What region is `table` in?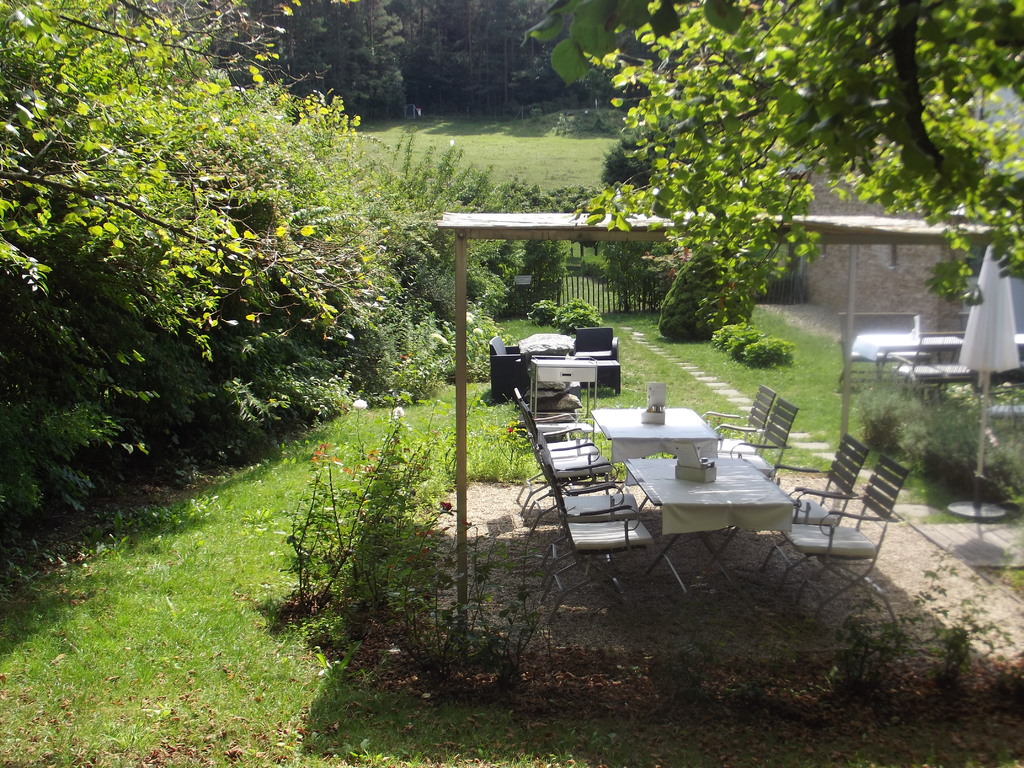
l=635, t=426, r=822, b=566.
